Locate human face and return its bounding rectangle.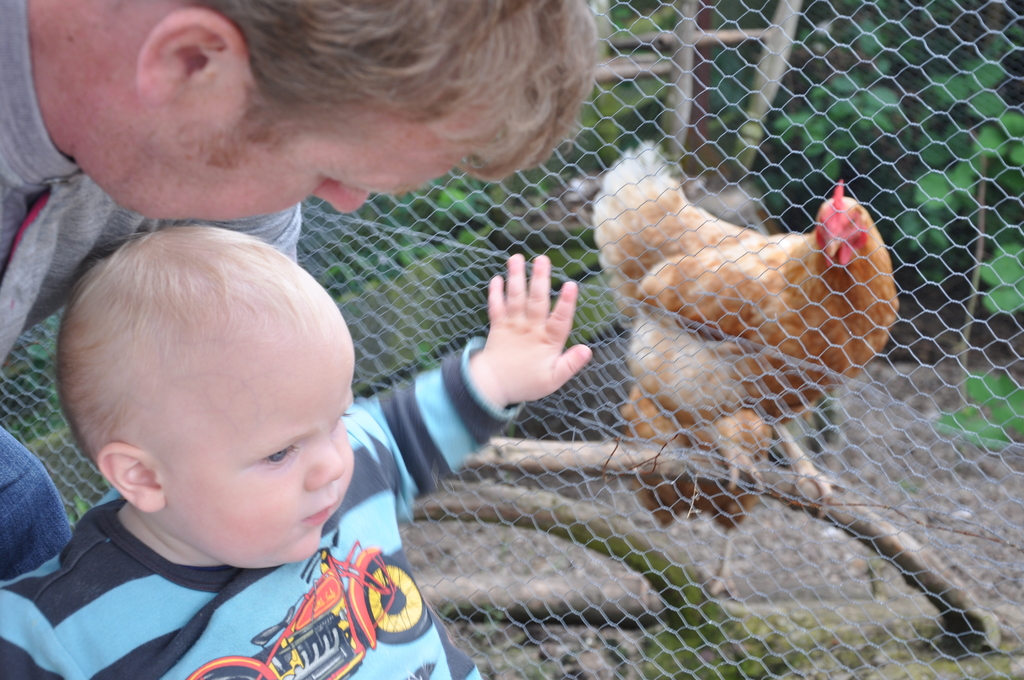
172,329,361,574.
